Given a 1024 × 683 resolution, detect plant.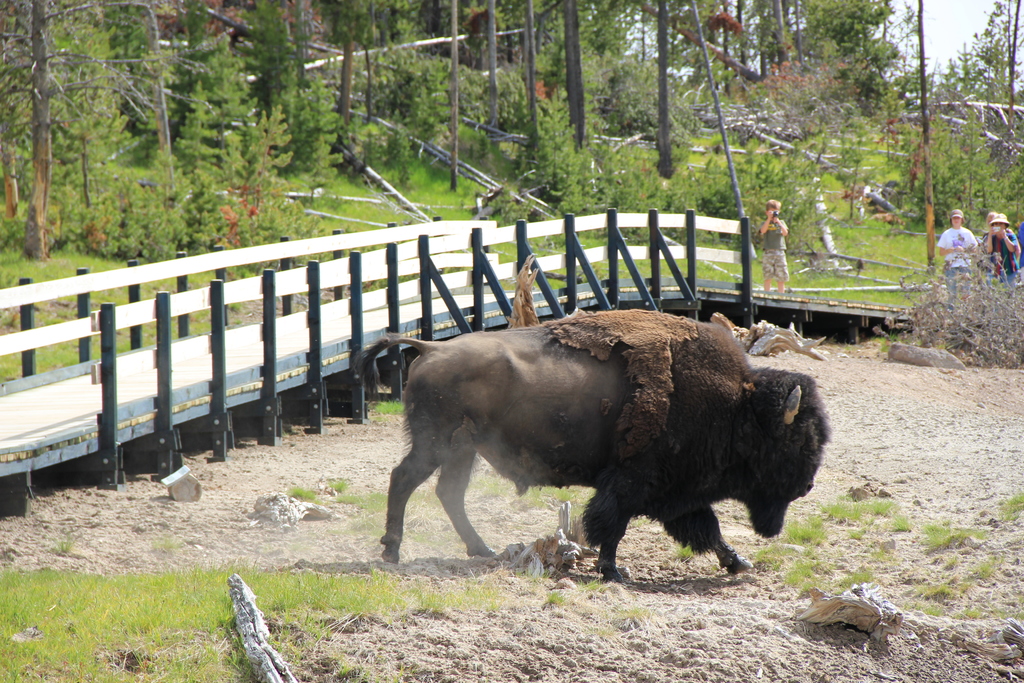
[x1=289, y1=57, x2=340, y2=213].
